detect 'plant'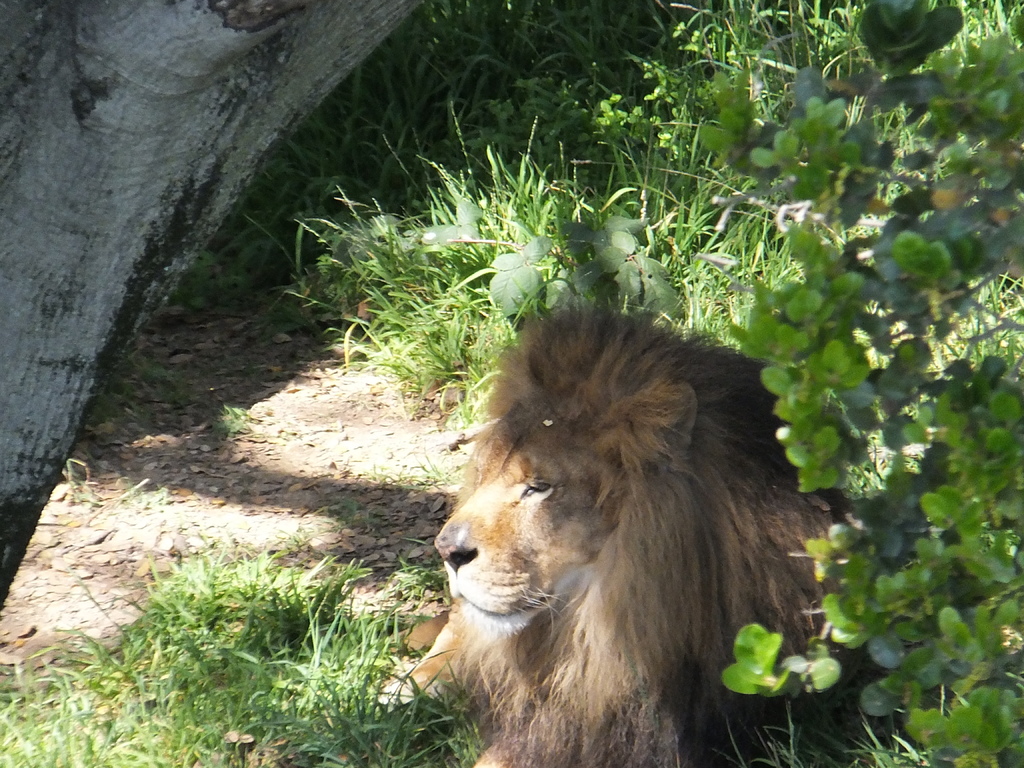
(x1=0, y1=513, x2=501, y2=767)
